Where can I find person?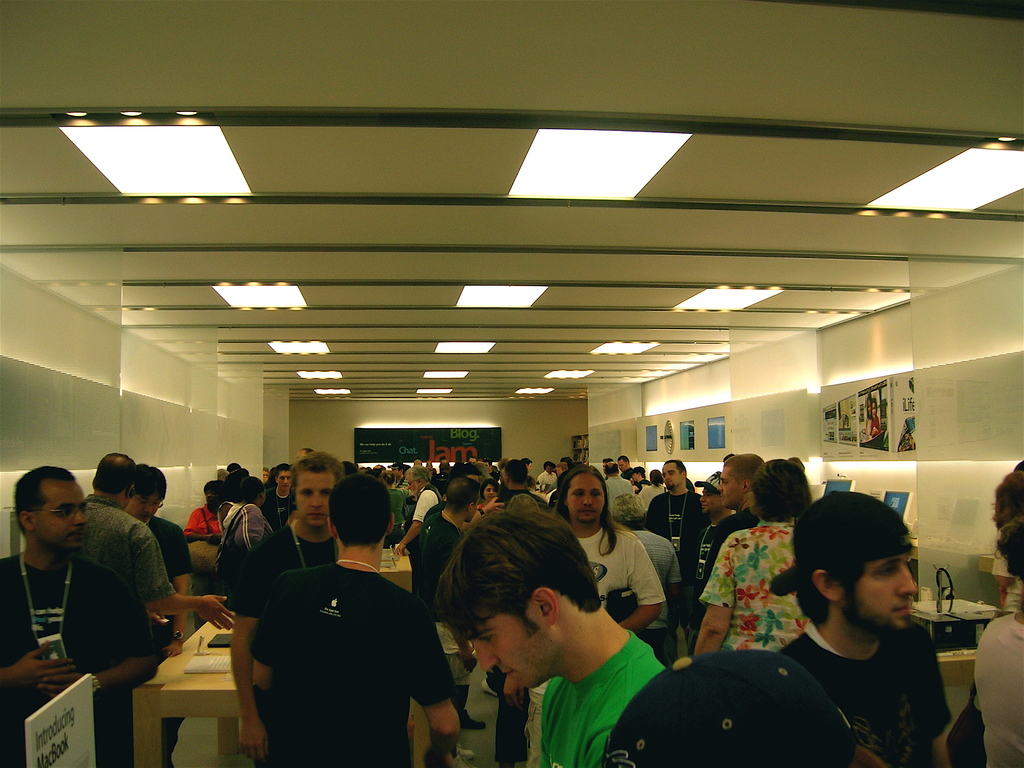
You can find it at box(228, 463, 242, 472).
